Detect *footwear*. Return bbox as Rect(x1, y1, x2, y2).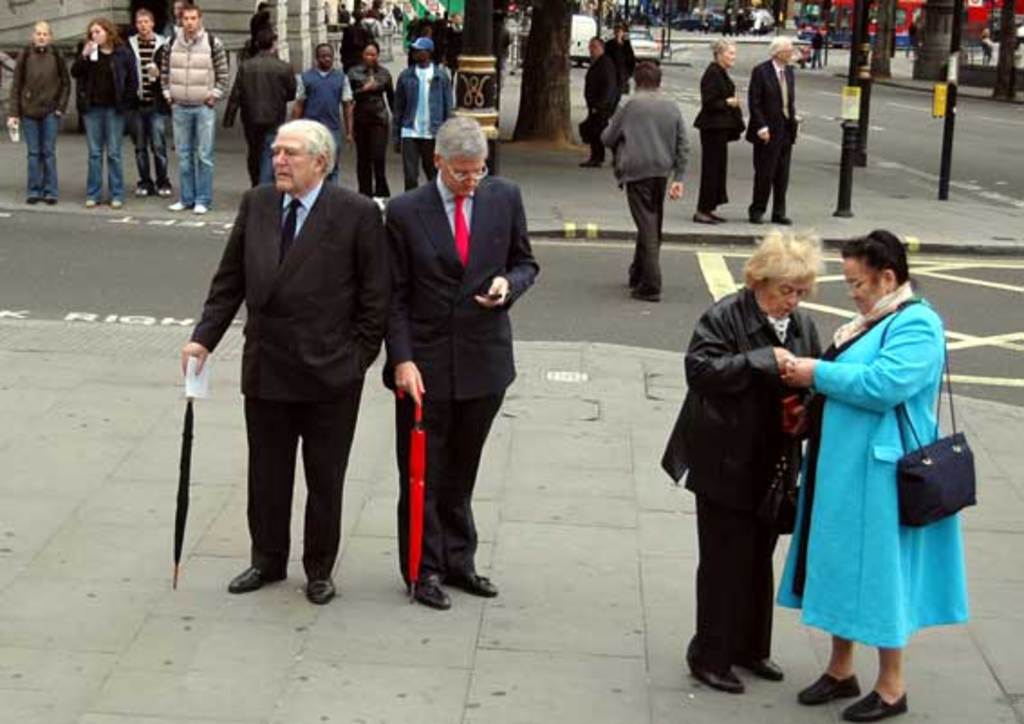
Rect(769, 211, 800, 227).
